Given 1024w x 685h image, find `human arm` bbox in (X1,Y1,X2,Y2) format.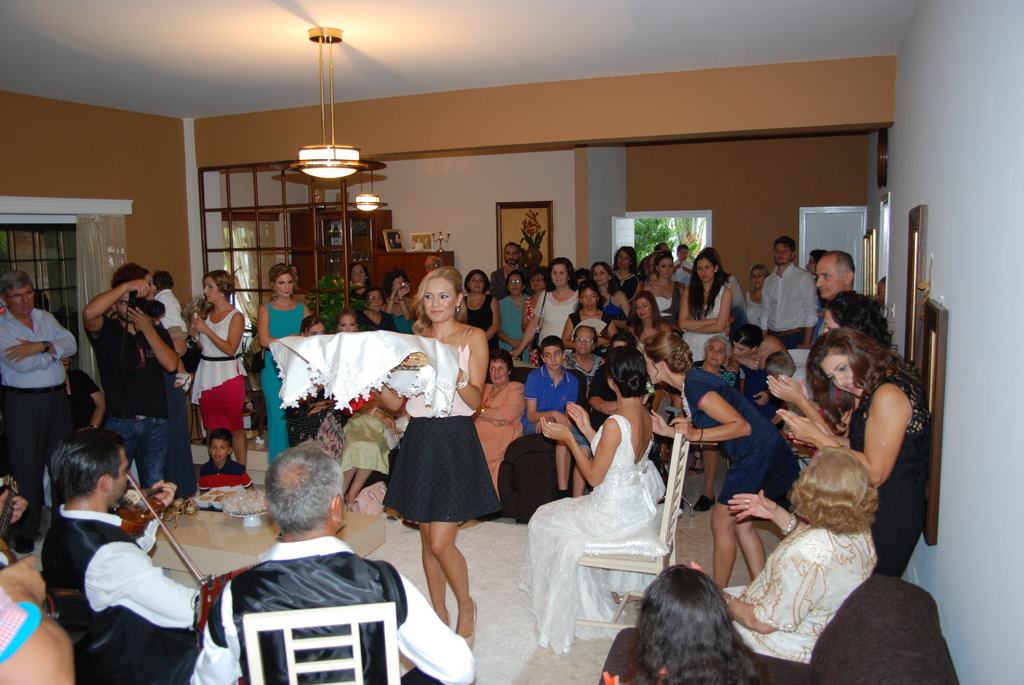
(675,278,714,332).
